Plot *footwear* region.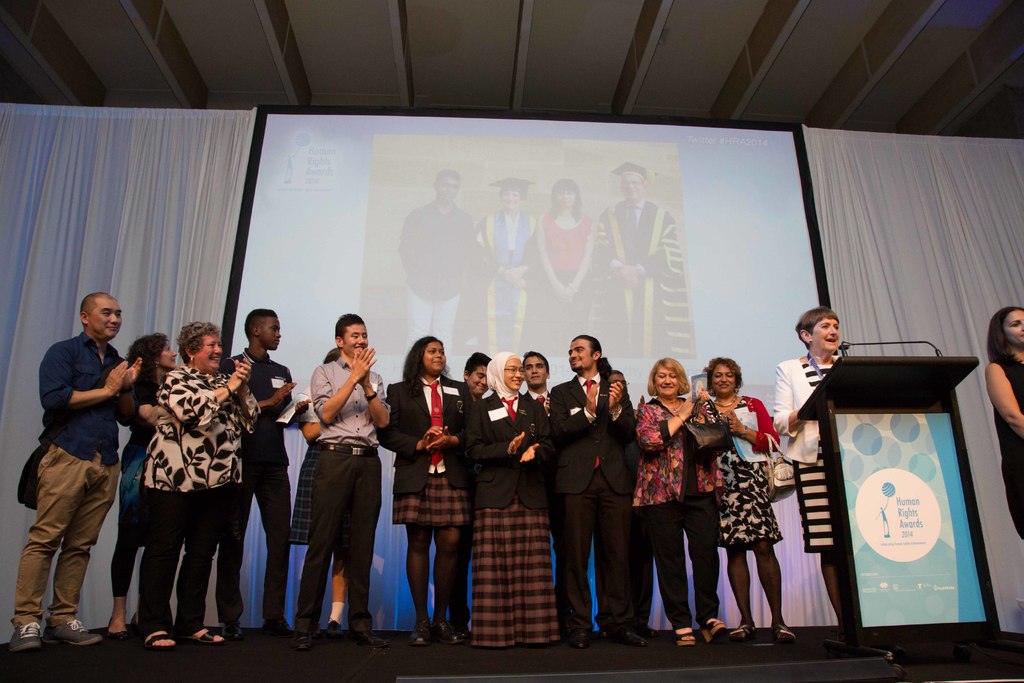
Plotted at detection(354, 638, 385, 653).
